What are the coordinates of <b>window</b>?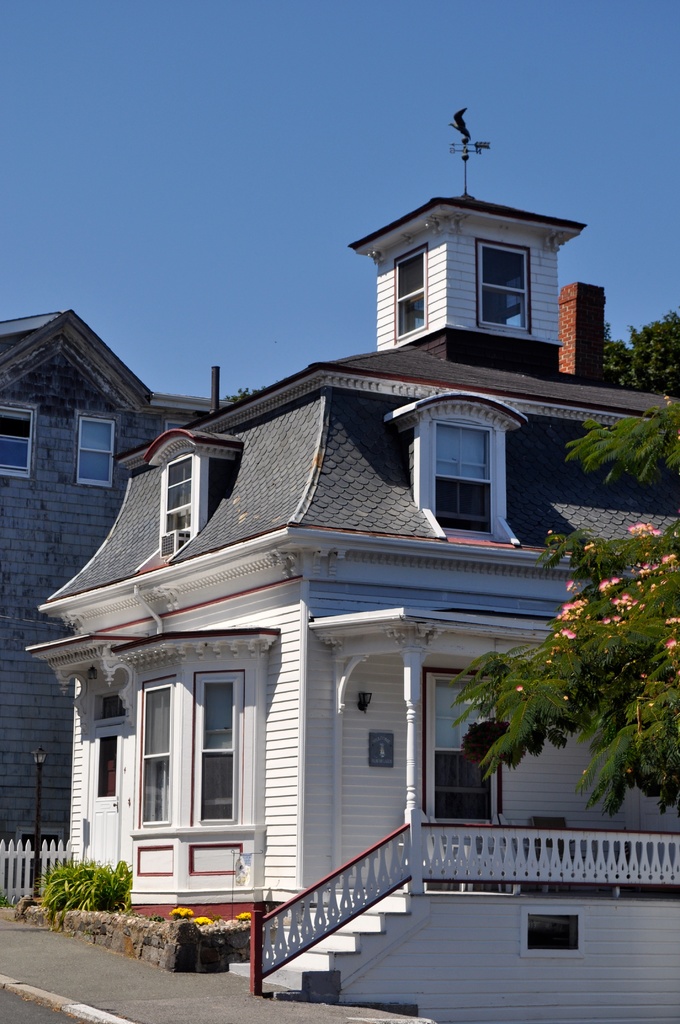
box=[145, 685, 171, 827].
